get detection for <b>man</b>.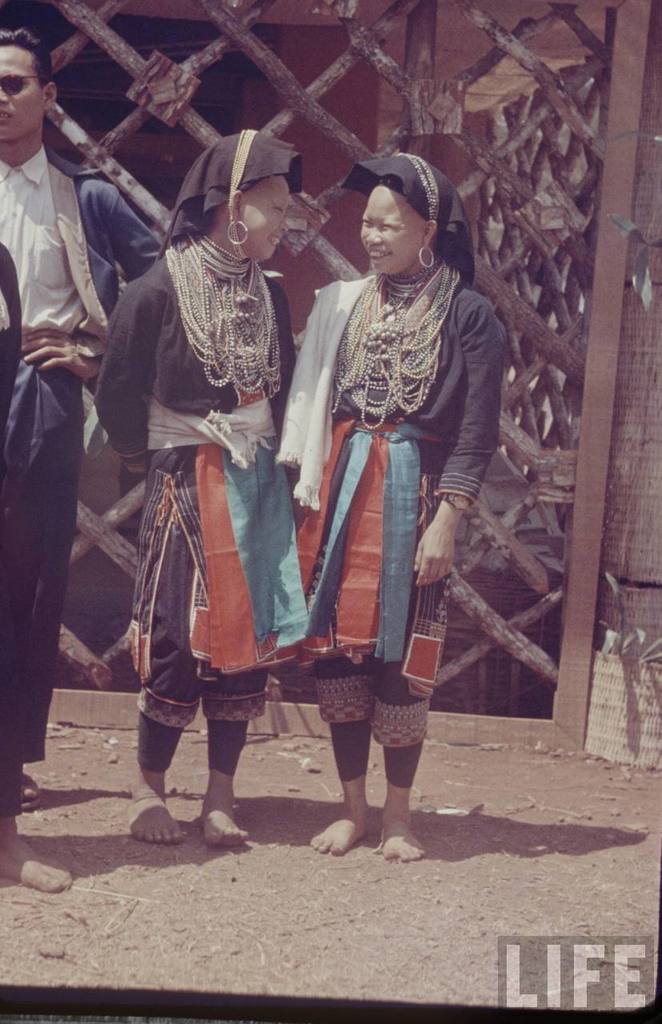
Detection: Rect(0, 7, 174, 806).
